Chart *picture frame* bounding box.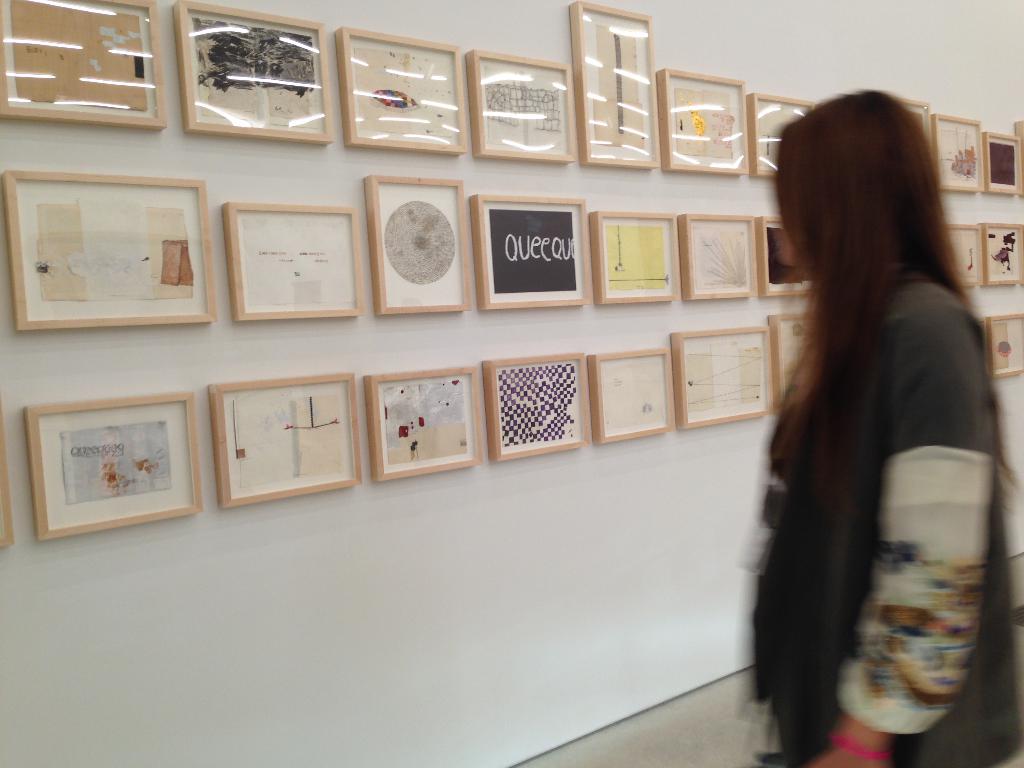
Charted: bbox=[1016, 121, 1023, 195].
